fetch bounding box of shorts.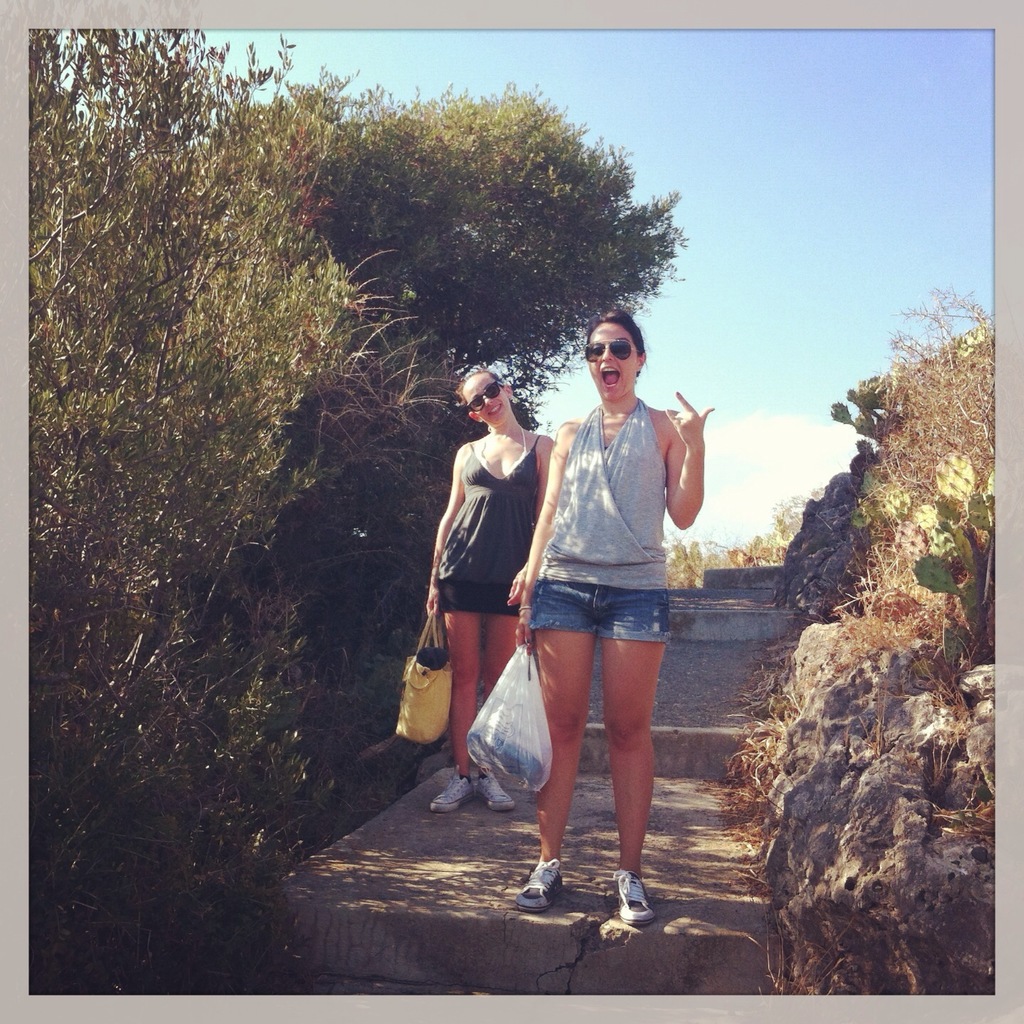
Bbox: l=527, t=577, r=672, b=640.
